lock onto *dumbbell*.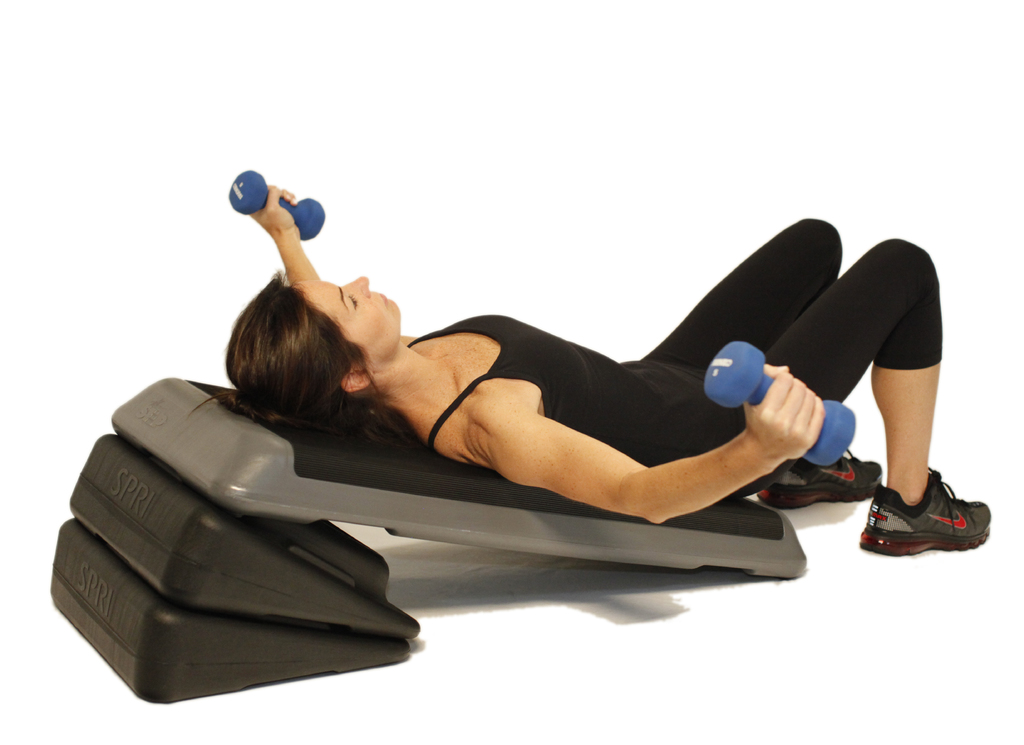
Locked: Rect(226, 168, 328, 241).
